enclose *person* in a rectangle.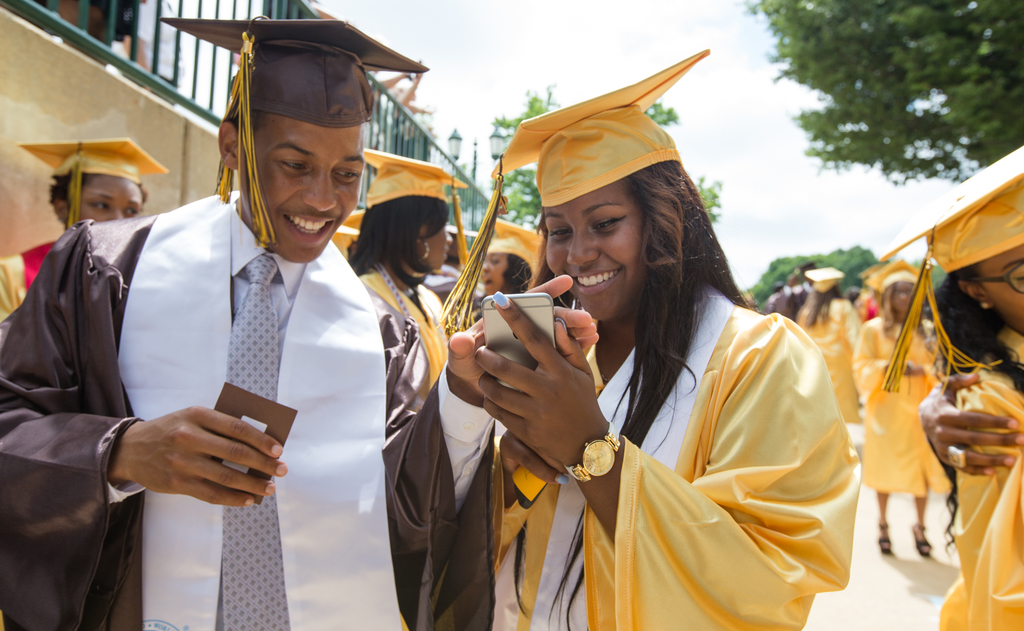
844,273,953,556.
